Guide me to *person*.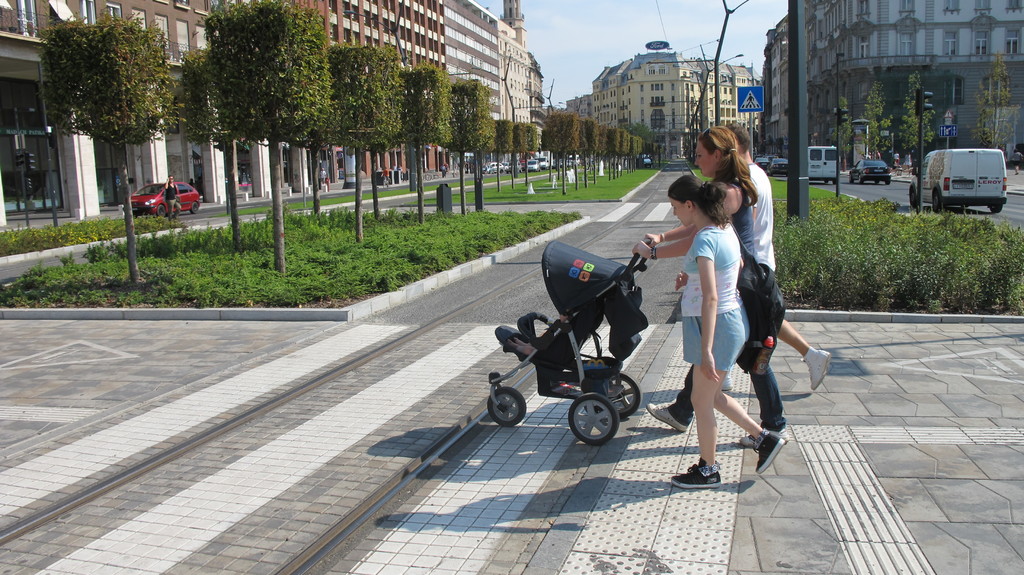
Guidance: x1=875, y1=150, x2=883, y2=161.
